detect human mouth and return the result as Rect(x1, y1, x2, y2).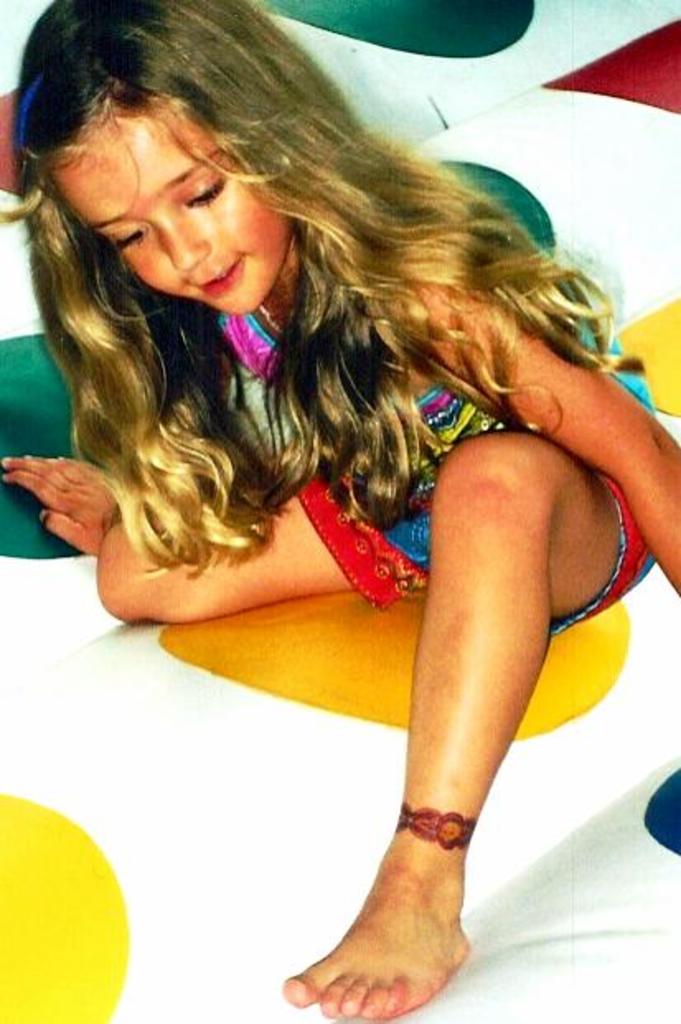
Rect(185, 259, 246, 297).
